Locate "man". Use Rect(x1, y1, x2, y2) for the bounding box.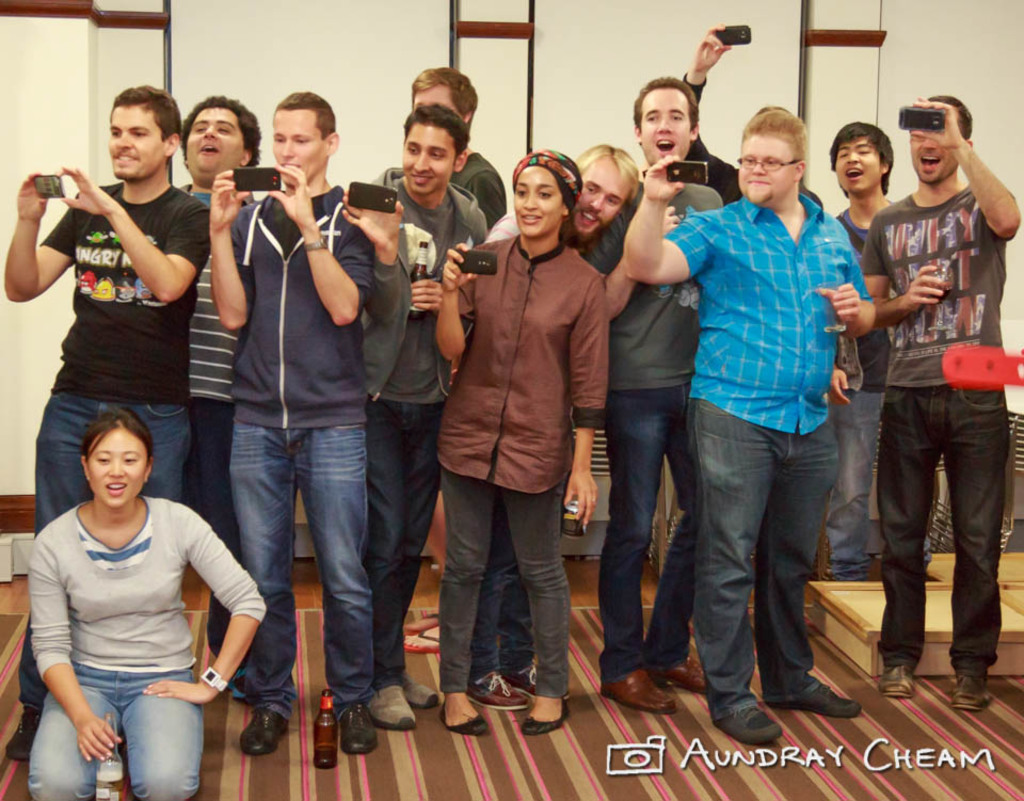
Rect(829, 119, 898, 582).
